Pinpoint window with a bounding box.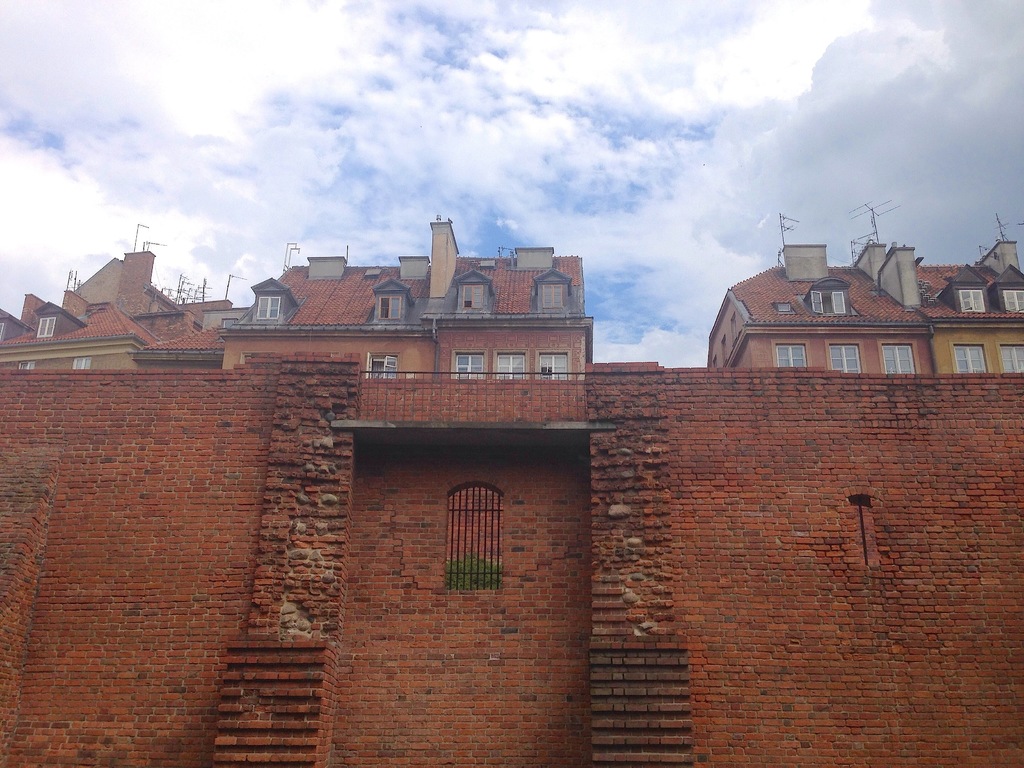
x1=540, y1=285, x2=563, y2=307.
